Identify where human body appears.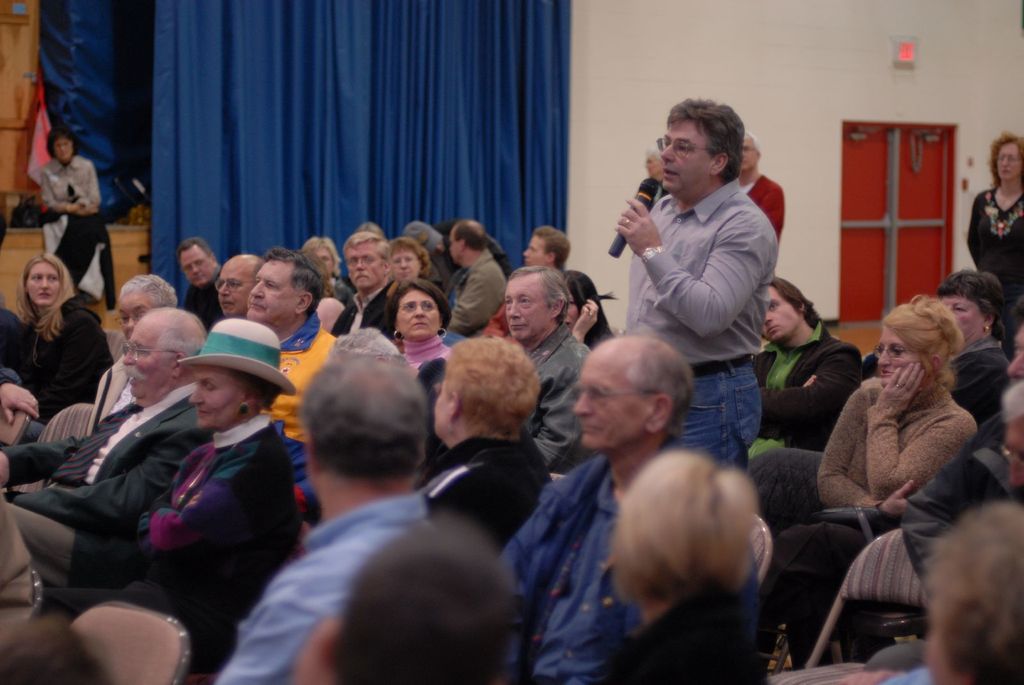
Appears at rect(2, 306, 197, 534).
